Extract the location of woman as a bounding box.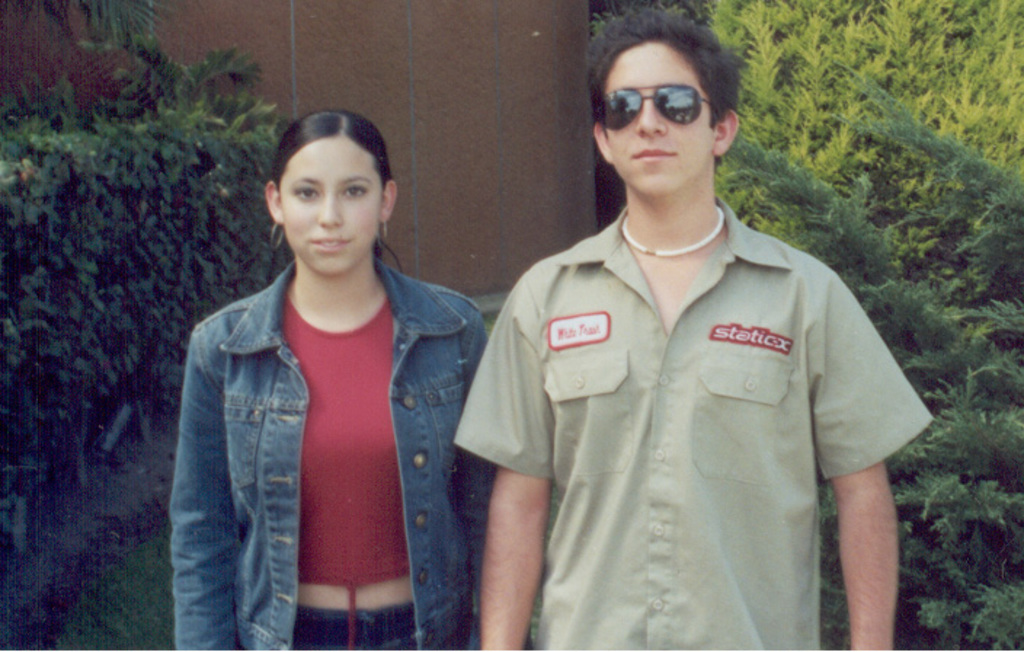
[left=153, top=103, right=487, bottom=640].
